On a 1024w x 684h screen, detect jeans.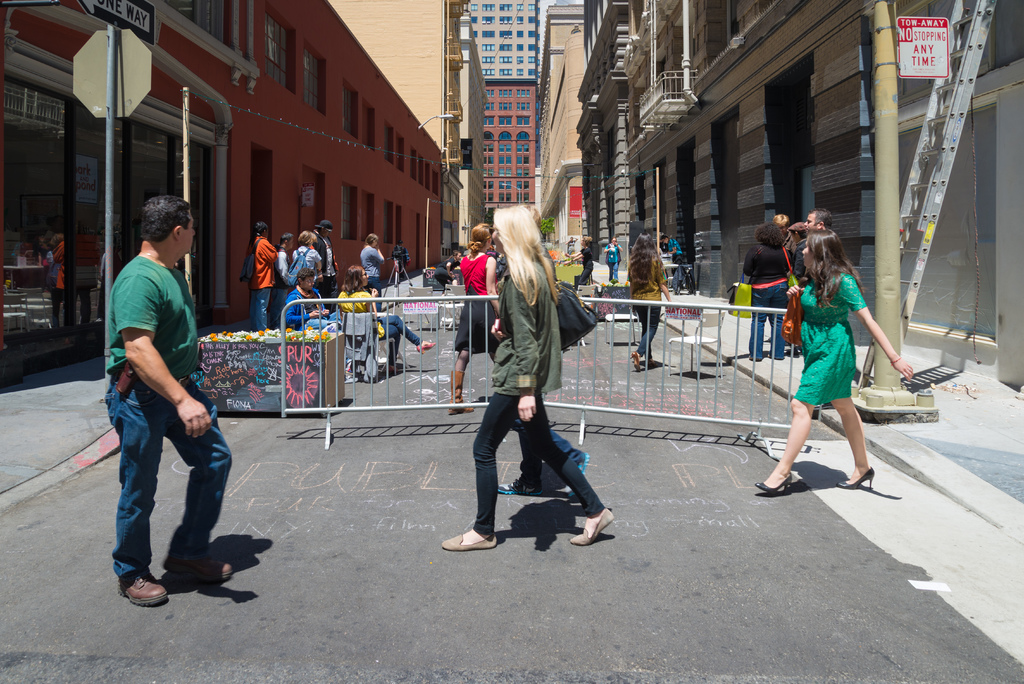
region(754, 284, 786, 362).
